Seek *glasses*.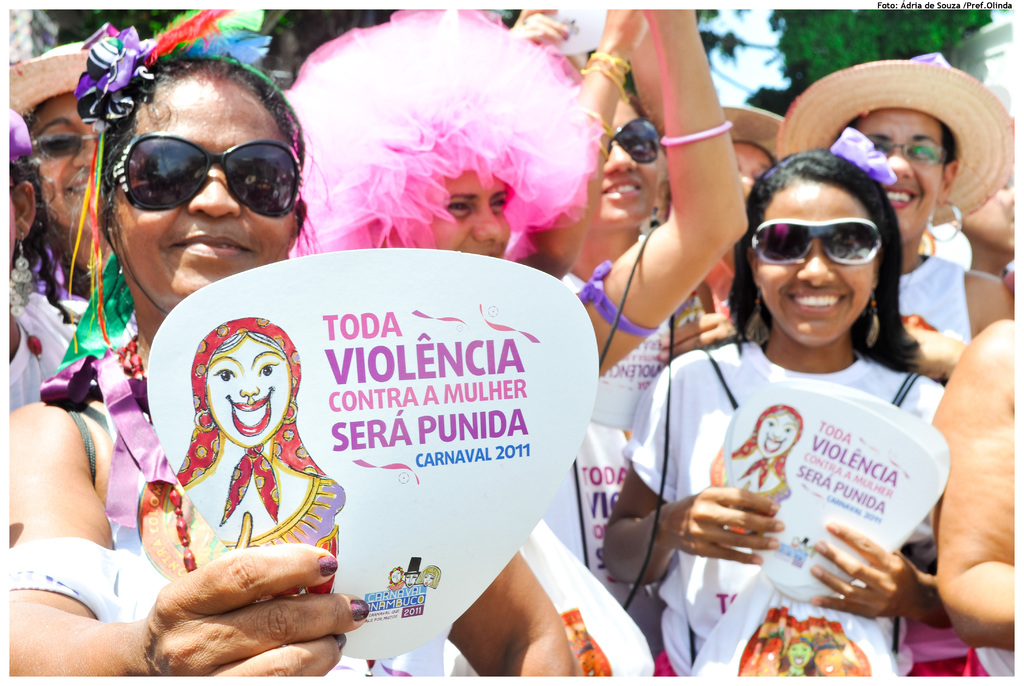
bbox(29, 132, 96, 166).
